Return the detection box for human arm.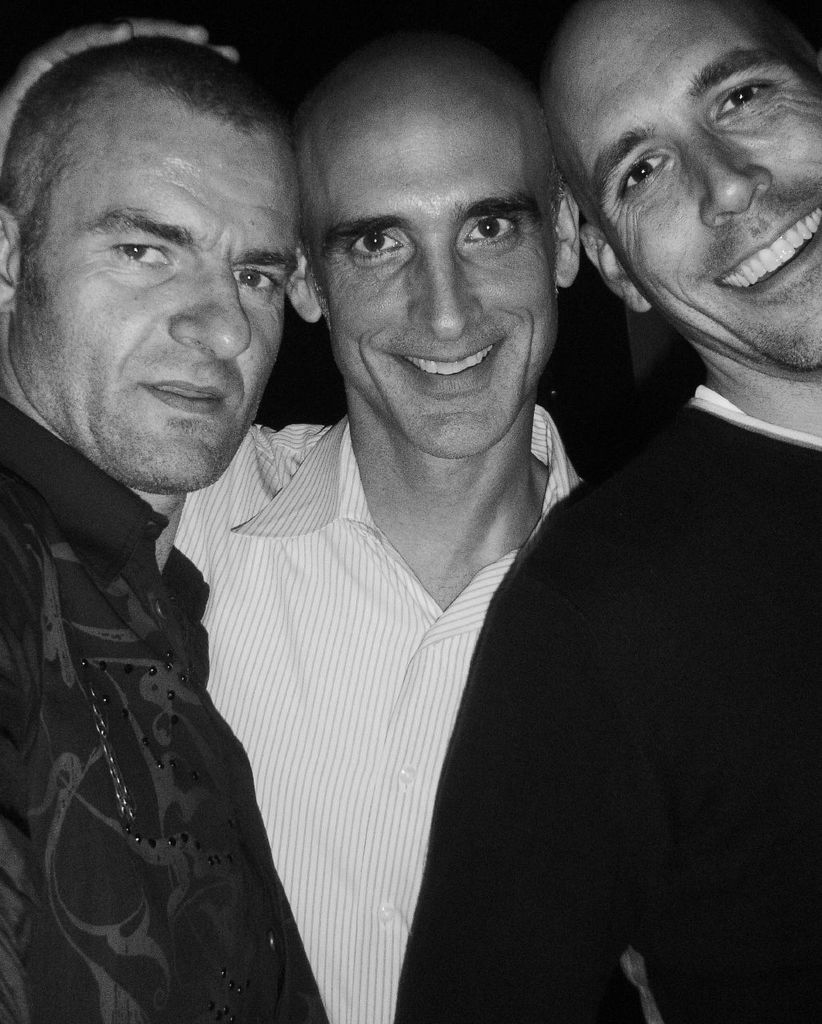
(left=389, top=490, right=651, bottom=1022).
